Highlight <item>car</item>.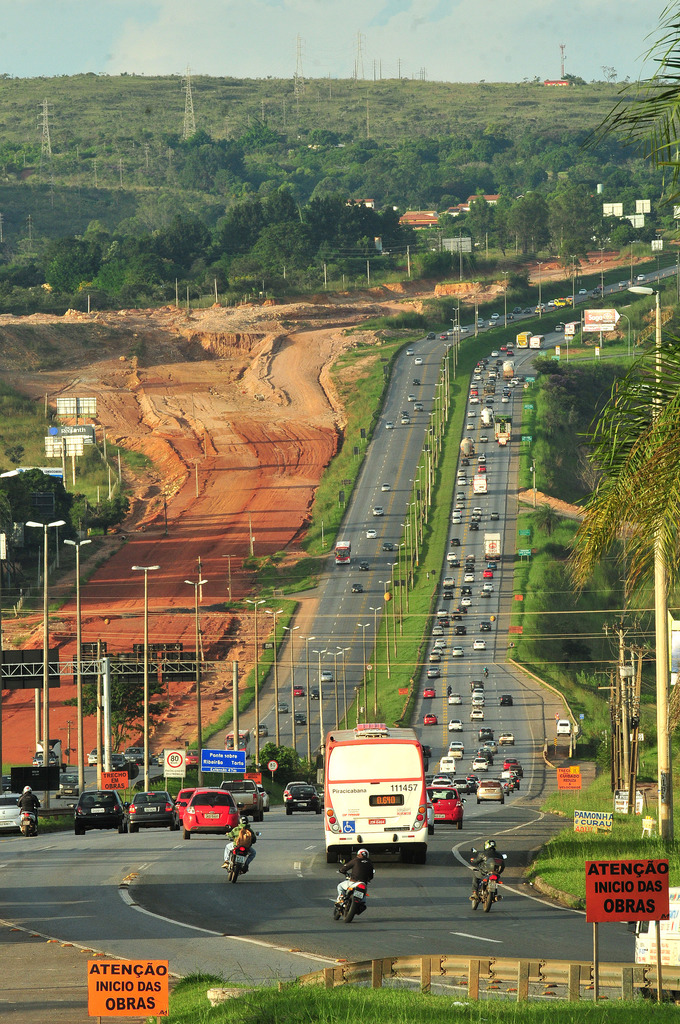
Highlighted region: [548,299,555,306].
